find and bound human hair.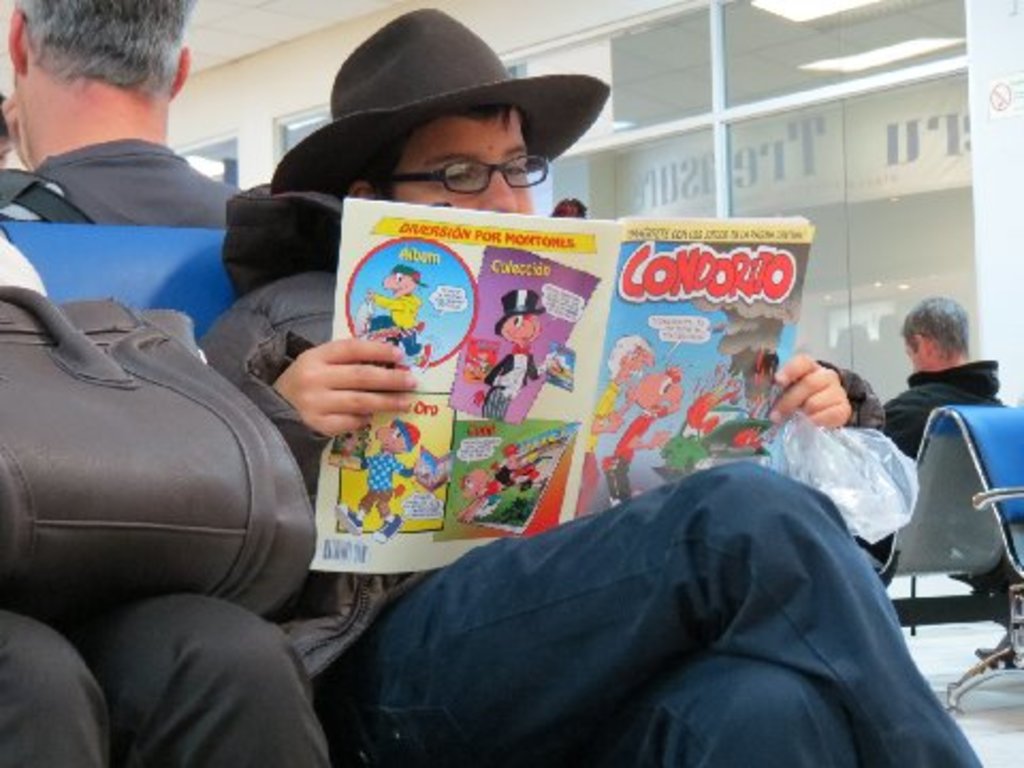
Bound: select_region(9, 6, 183, 122).
